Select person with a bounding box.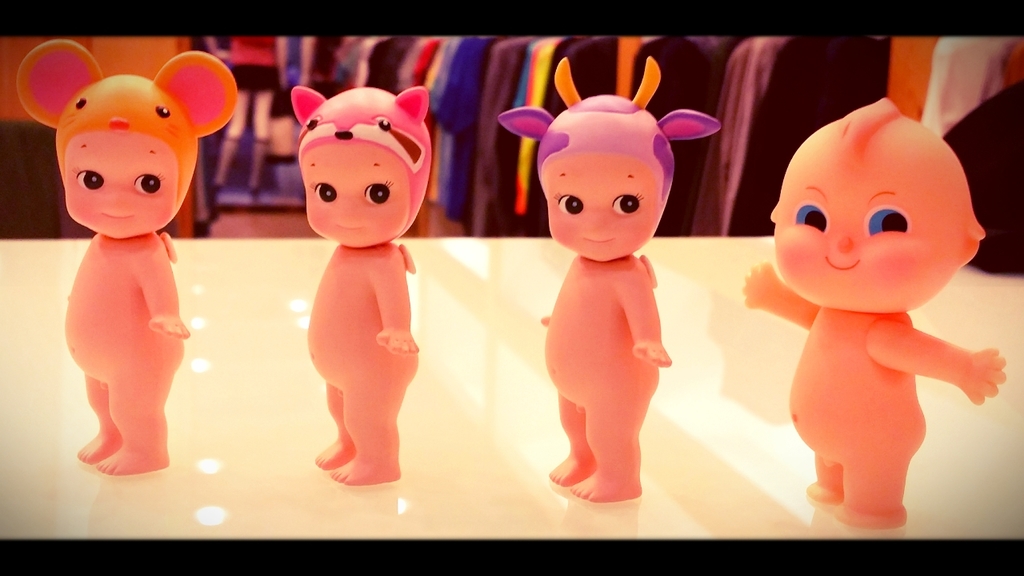
box=[497, 58, 729, 498].
